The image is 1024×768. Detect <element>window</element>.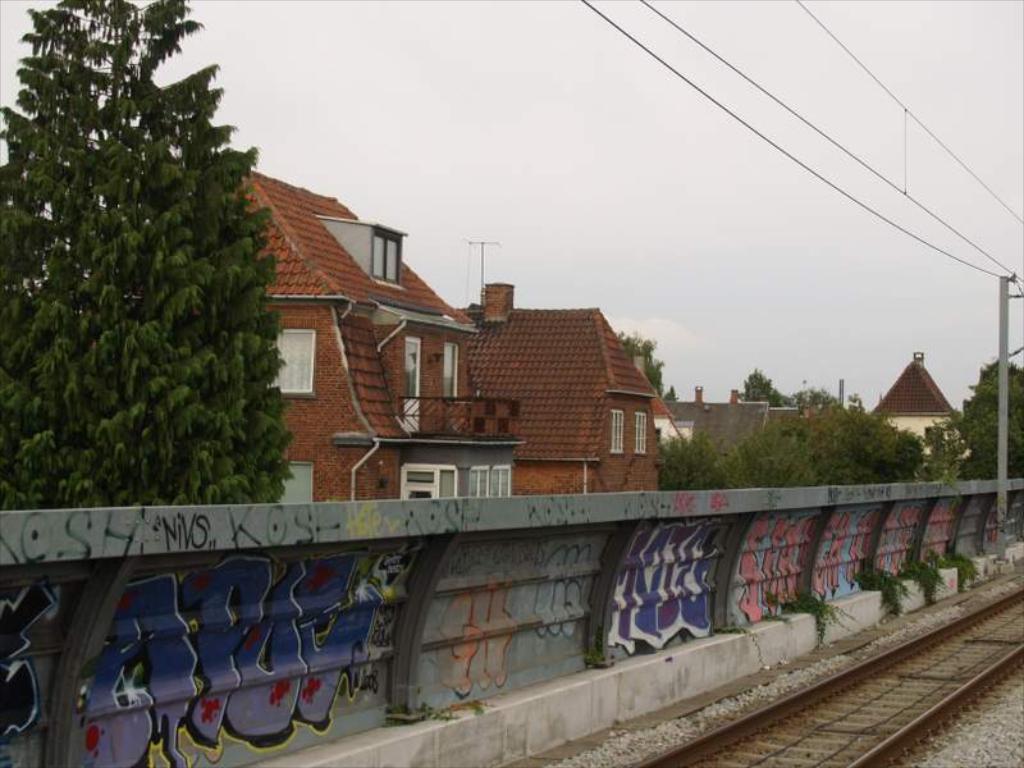
Detection: select_region(637, 413, 649, 454).
